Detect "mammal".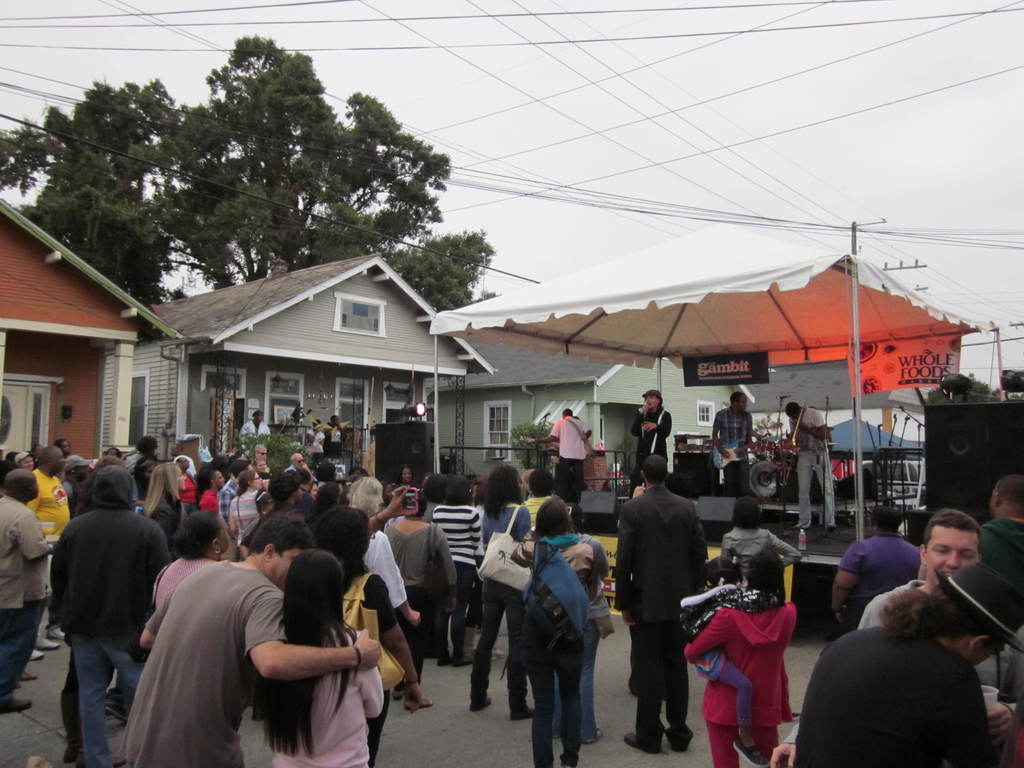
Detected at x1=633 y1=387 x2=673 y2=492.
